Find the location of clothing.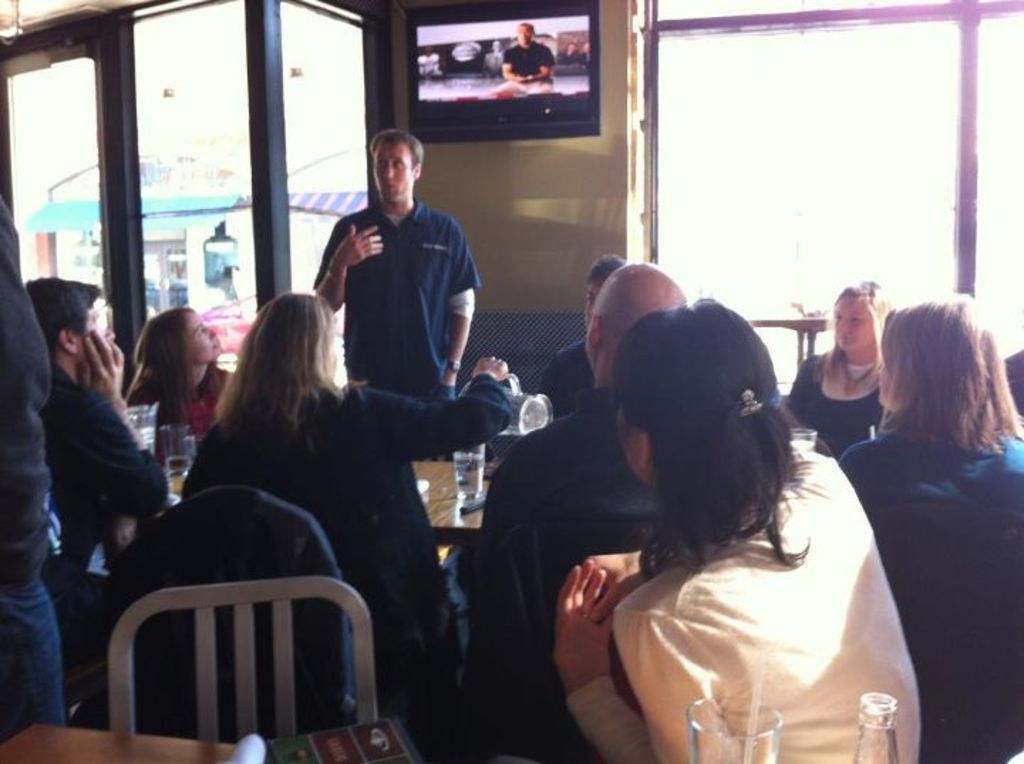
Location: [610,447,924,763].
